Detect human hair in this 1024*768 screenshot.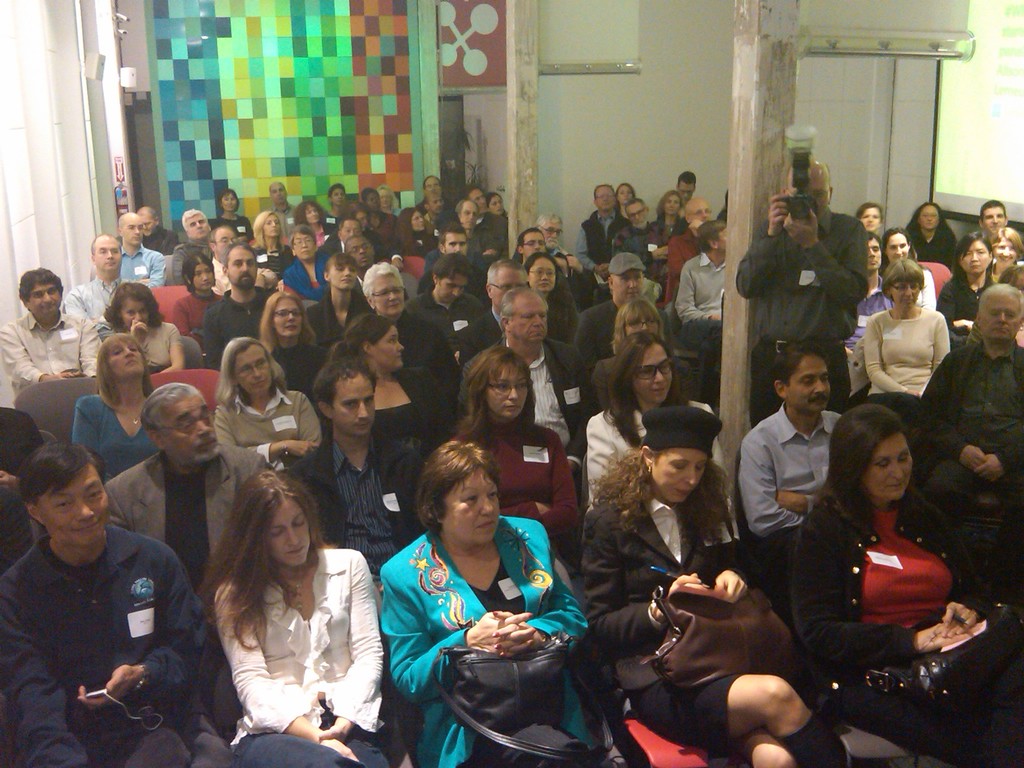
Detection: 499 285 548 337.
